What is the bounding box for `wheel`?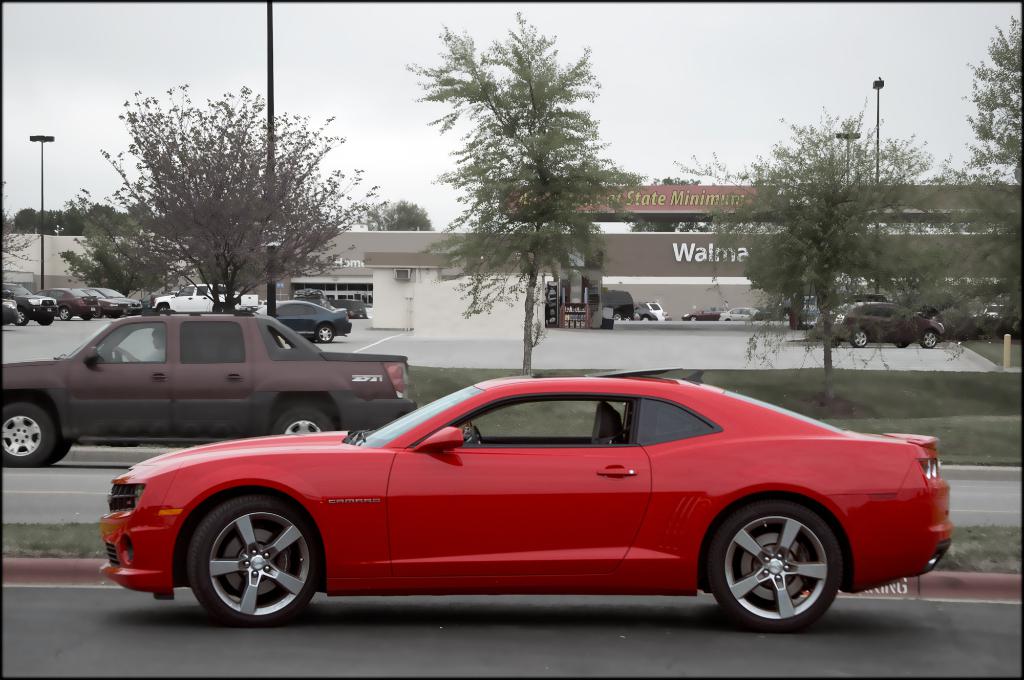
689, 315, 699, 320.
